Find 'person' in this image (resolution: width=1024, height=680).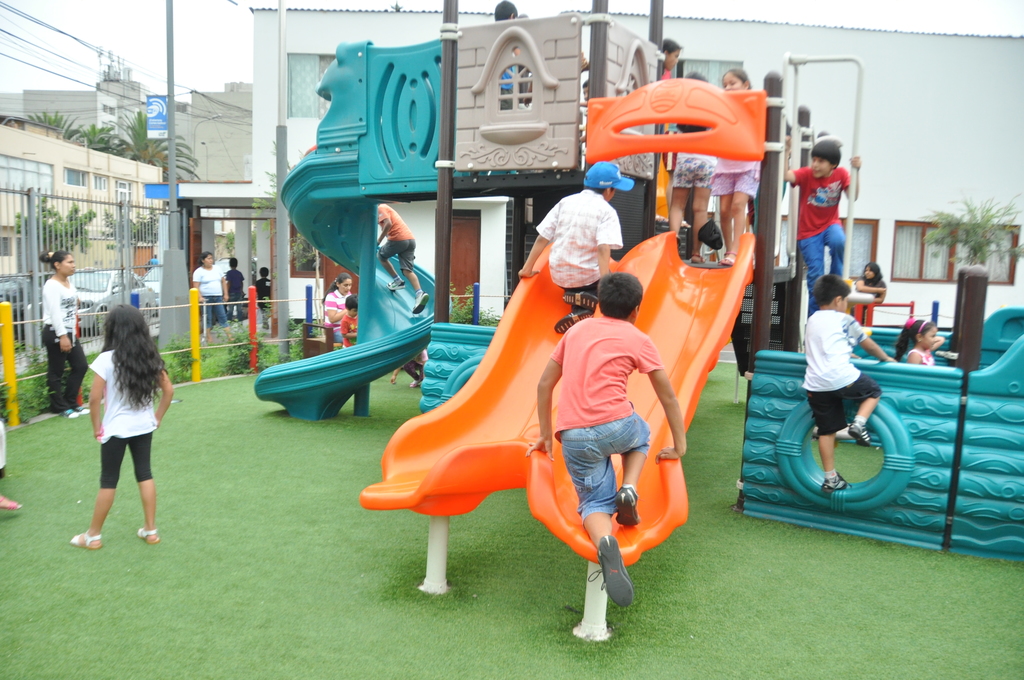
326,271,350,335.
